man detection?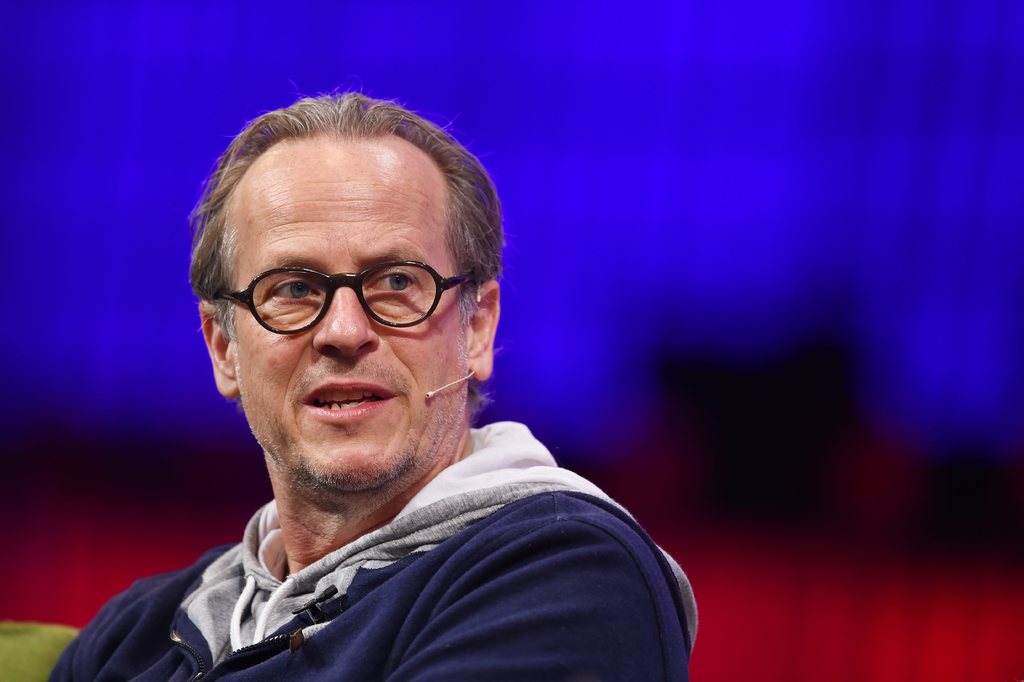
crop(52, 88, 755, 681)
